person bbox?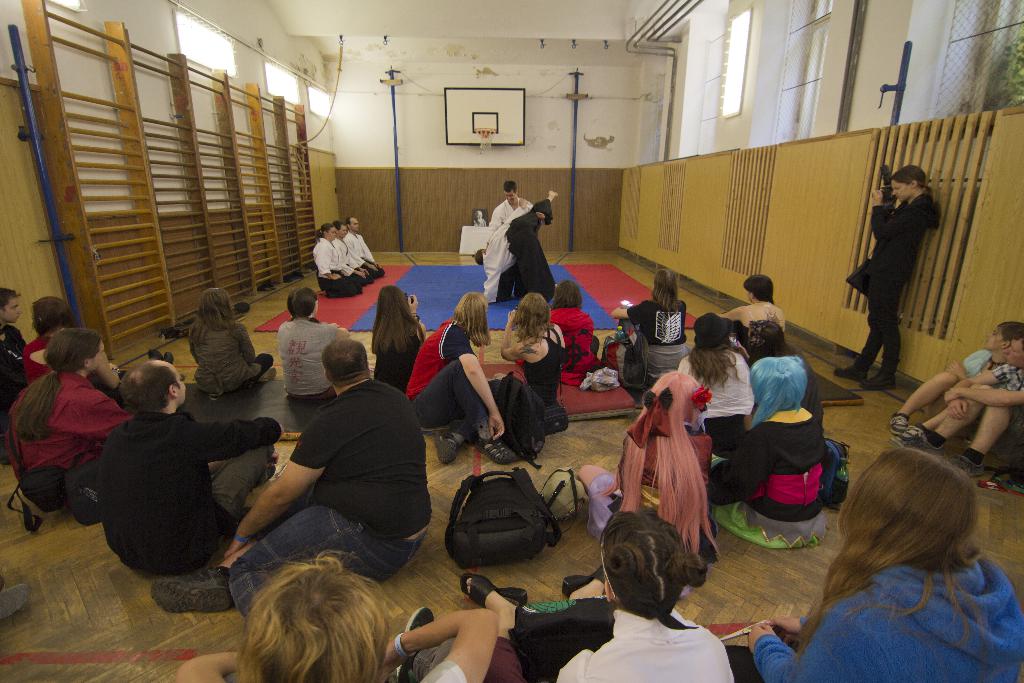
<box>314,225,363,300</box>
